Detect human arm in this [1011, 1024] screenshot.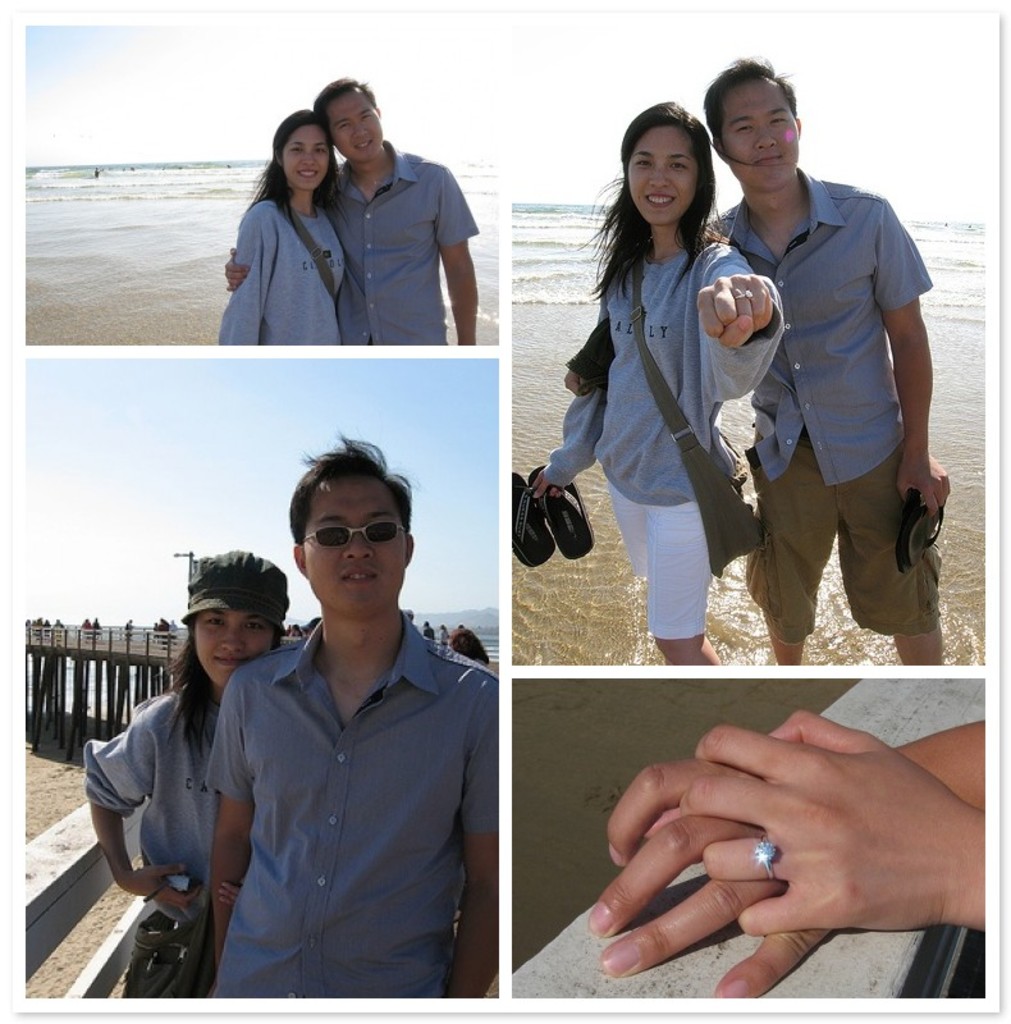
Detection: left=450, top=662, right=499, bottom=1002.
